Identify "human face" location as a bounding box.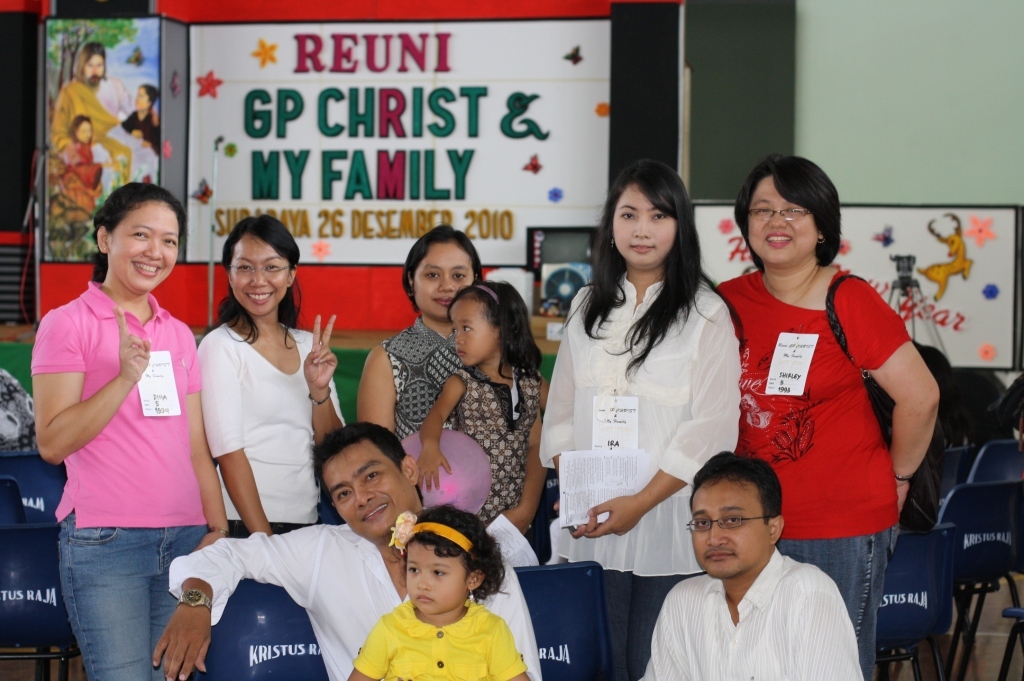
[x1=692, y1=479, x2=768, y2=577].
